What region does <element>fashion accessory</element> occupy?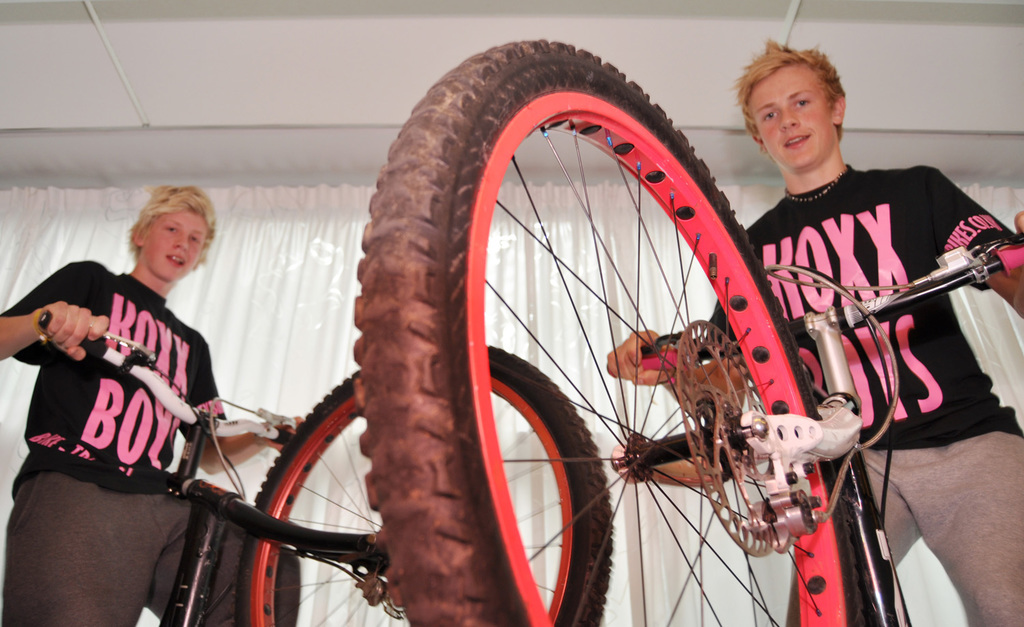
782 169 847 199.
